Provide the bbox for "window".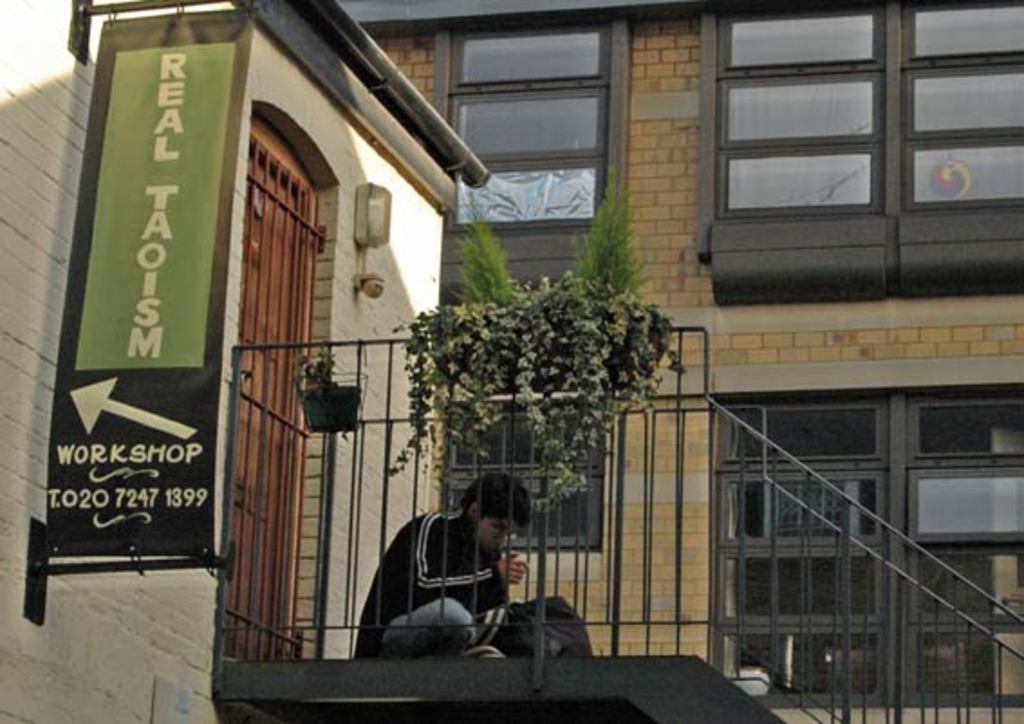
426 22 625 271.
